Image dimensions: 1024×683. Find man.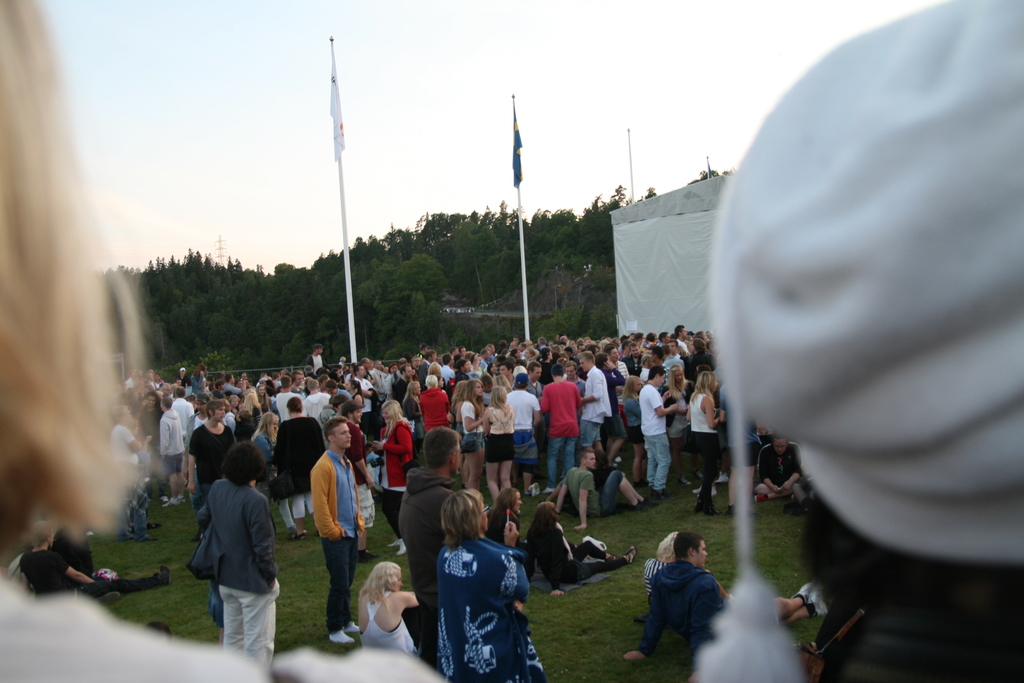
bbox=(640, 368, 680, 492).
